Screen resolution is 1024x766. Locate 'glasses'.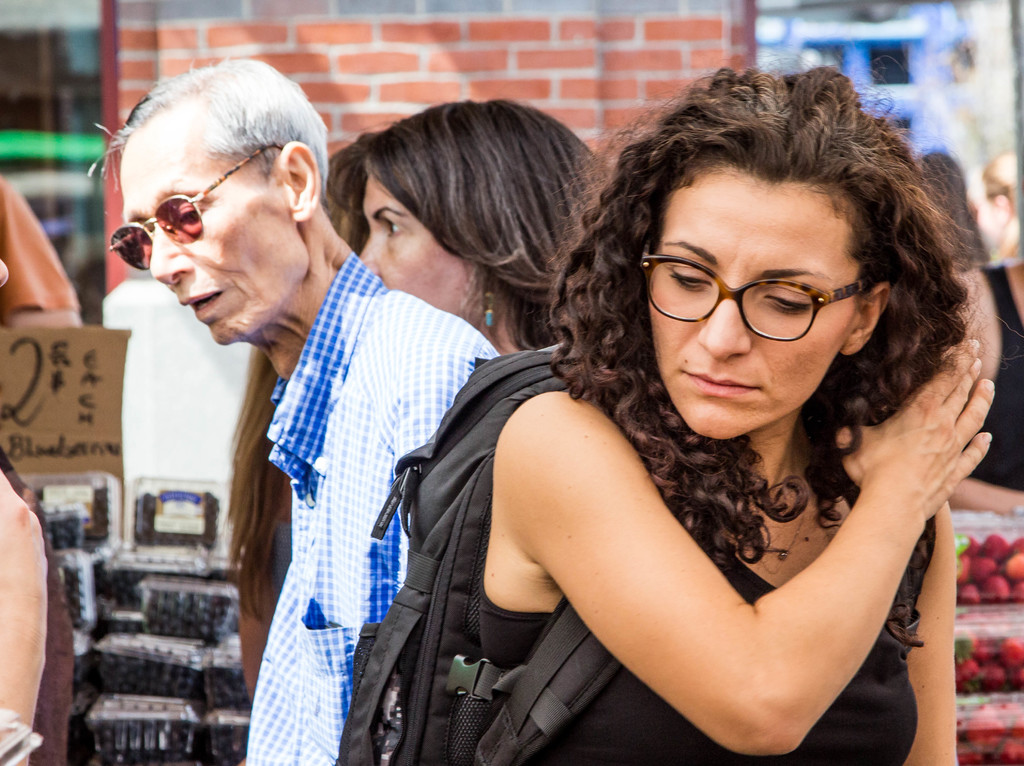
x1=628, y1=234, x2=877, y2=337.
